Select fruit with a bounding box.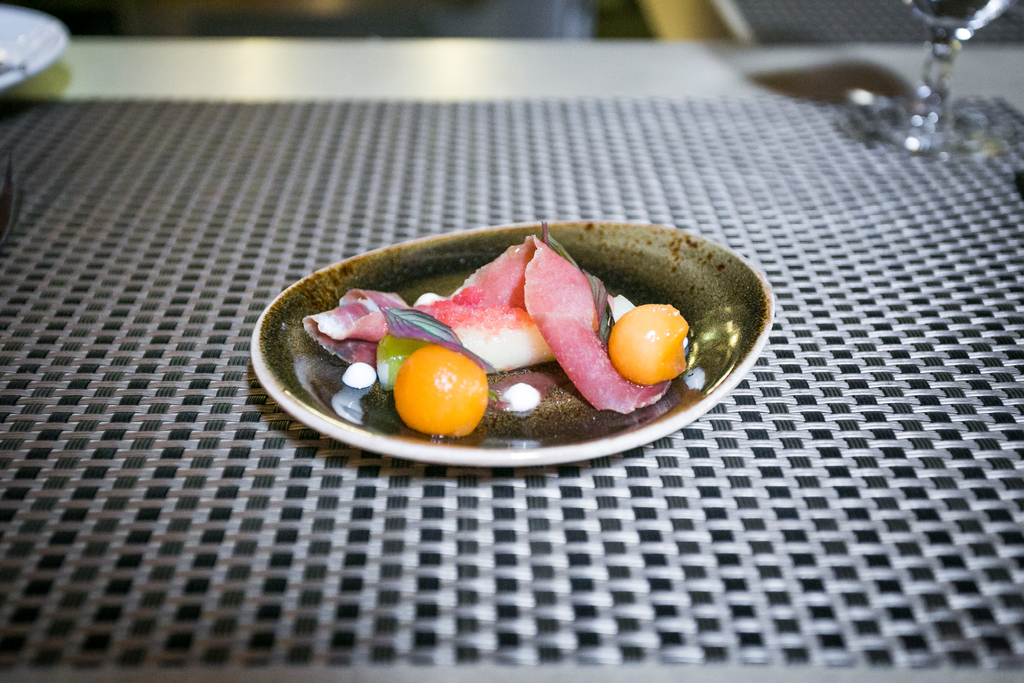
396:341:500:430.
